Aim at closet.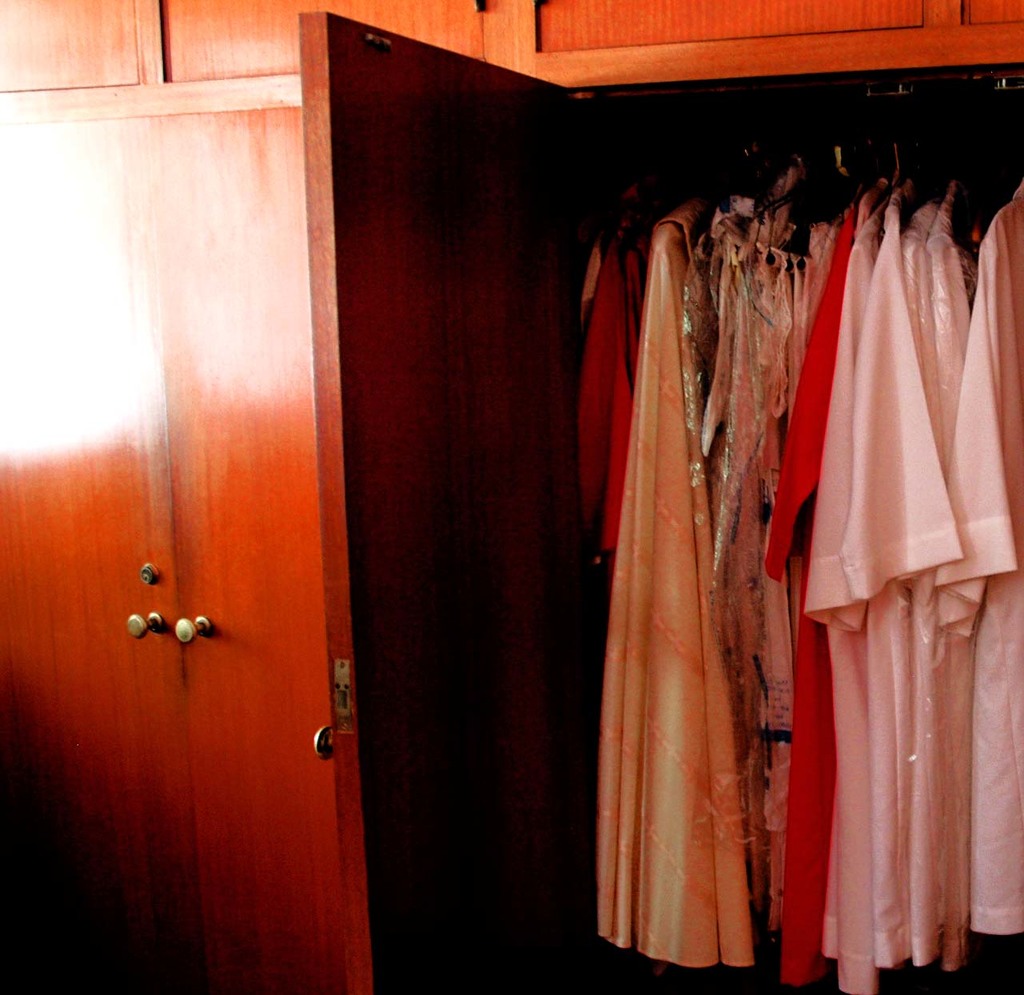
Aimed at (x1=583, y1=63, x2=1023, y2=994).
